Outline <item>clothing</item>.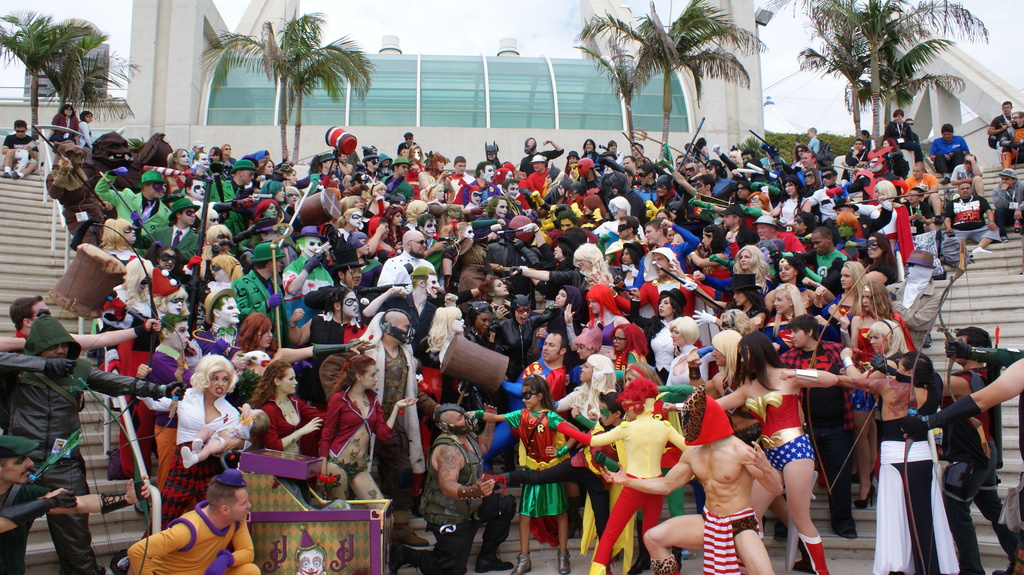
Outline: (x1=784, y1=334, x2=854, y2=517).
